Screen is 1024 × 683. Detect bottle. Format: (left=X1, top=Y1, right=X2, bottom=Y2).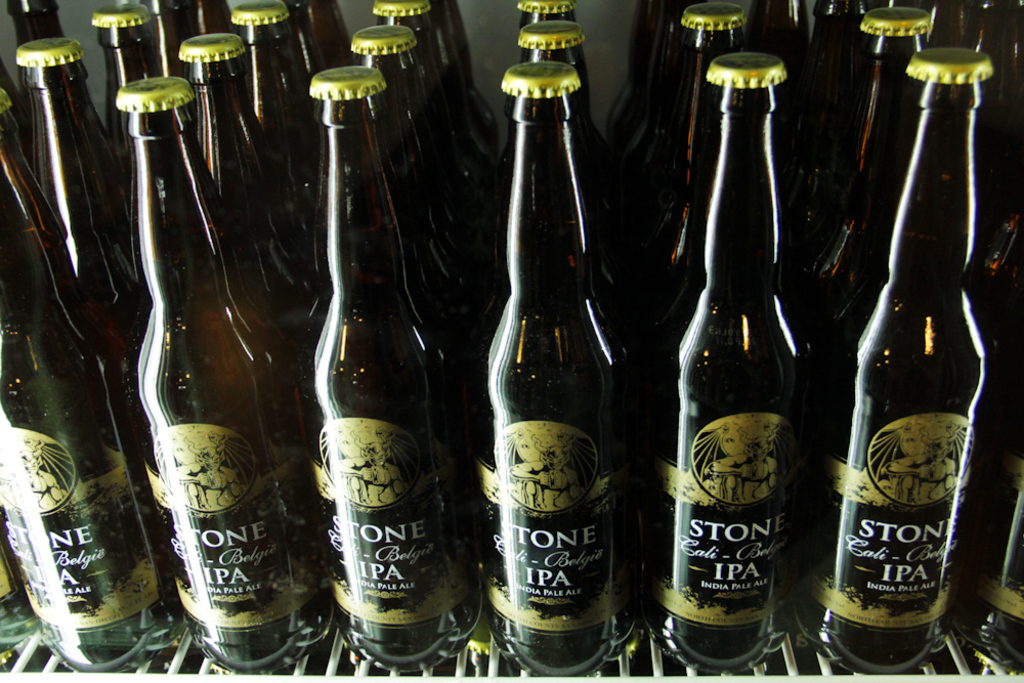
(left=814, top=39, right=1005, bottom=681).
